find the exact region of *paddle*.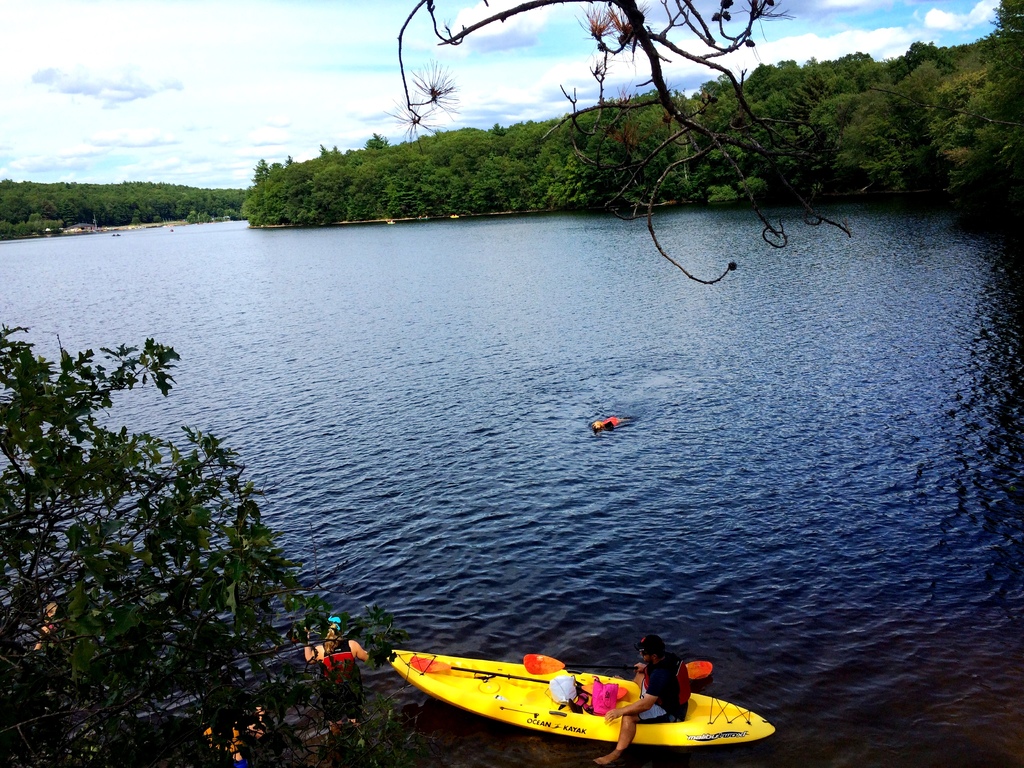
Exact region: l=524, t=651, r=716, b=675.
